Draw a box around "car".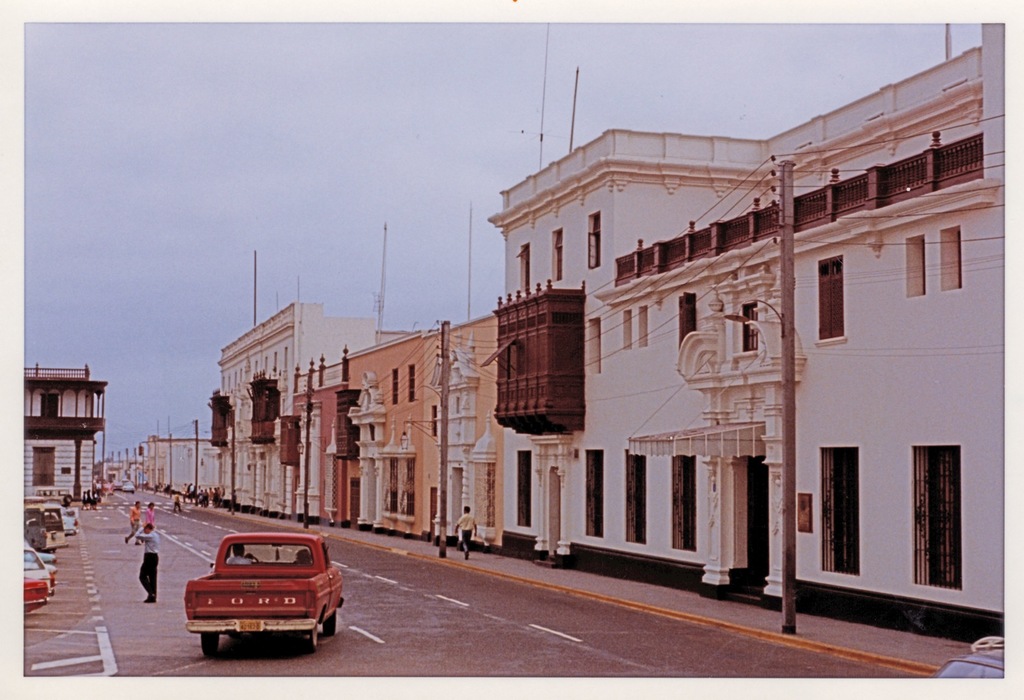
box=[126, 481, 134, 494].
